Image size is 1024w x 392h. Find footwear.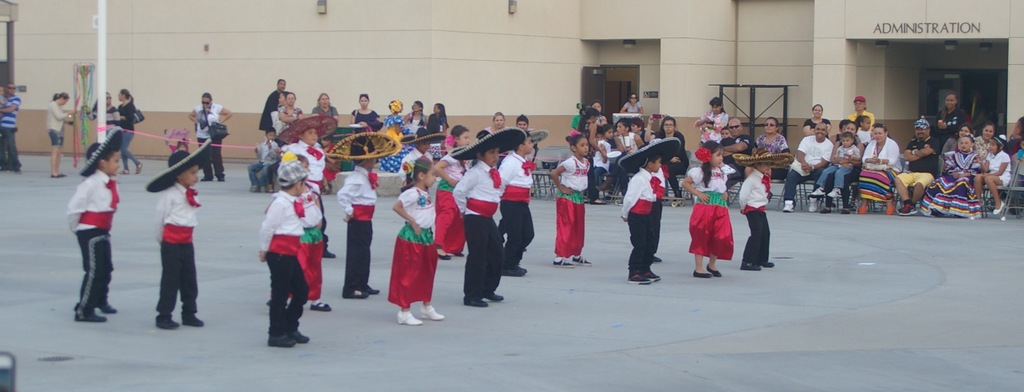
left=783, top=201, right=792, bottom=212.
